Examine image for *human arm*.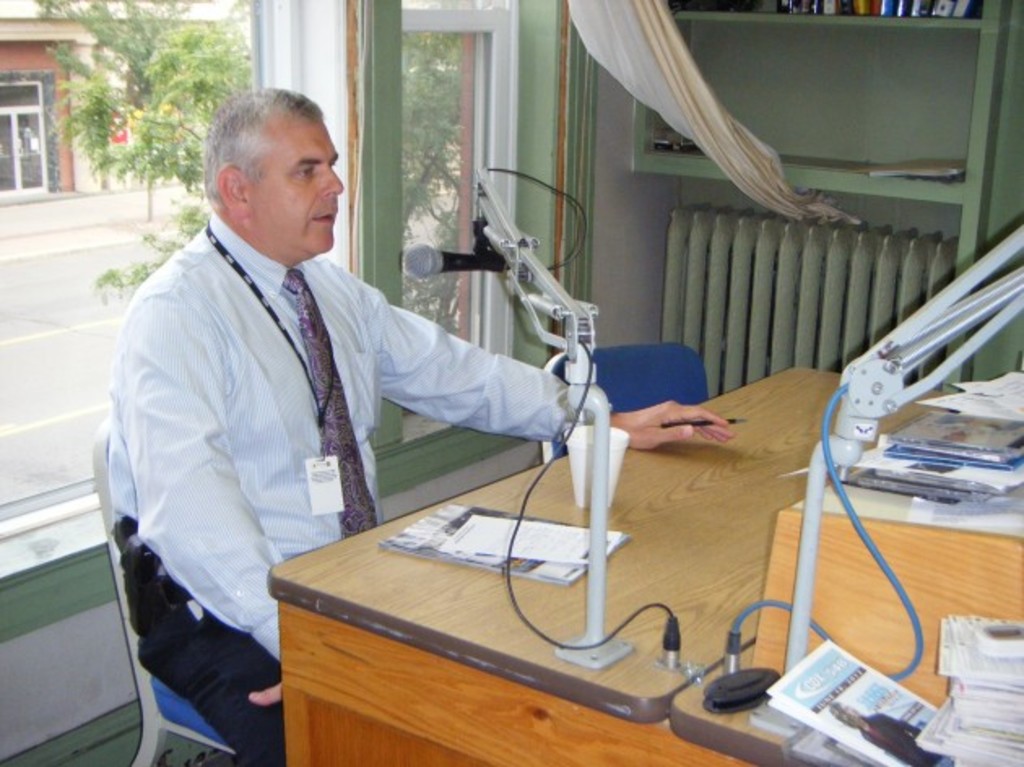
Examination result: <region>351, 267, 738, 449</region>.
